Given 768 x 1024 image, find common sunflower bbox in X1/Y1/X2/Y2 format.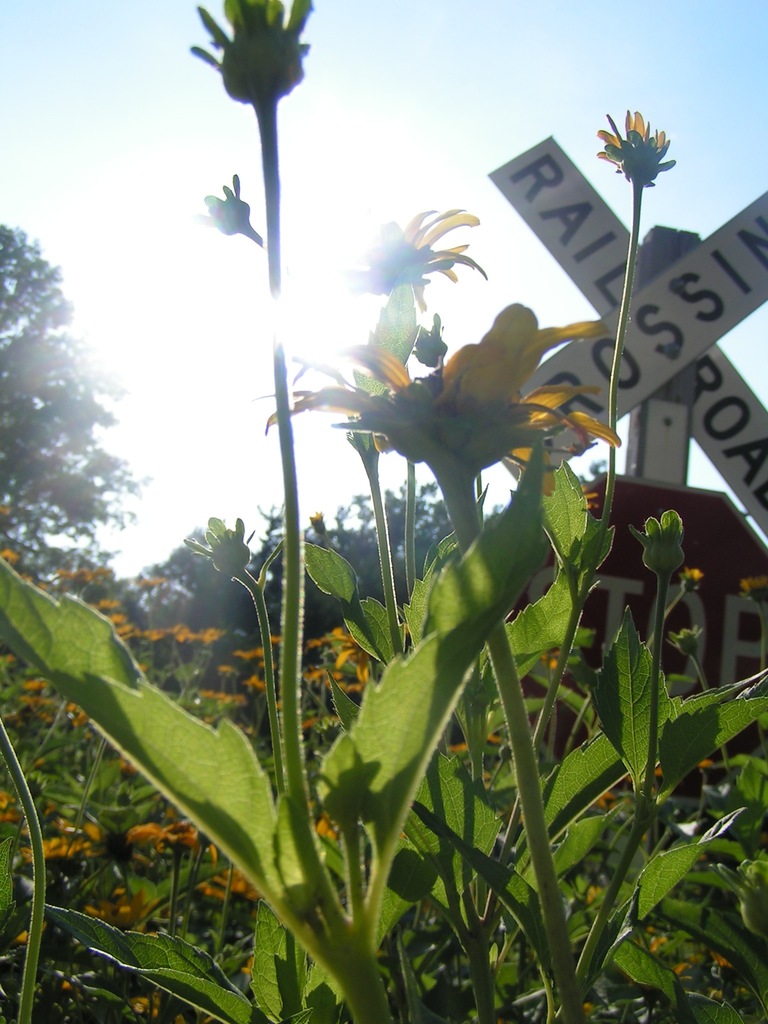
595/104/673/176.
